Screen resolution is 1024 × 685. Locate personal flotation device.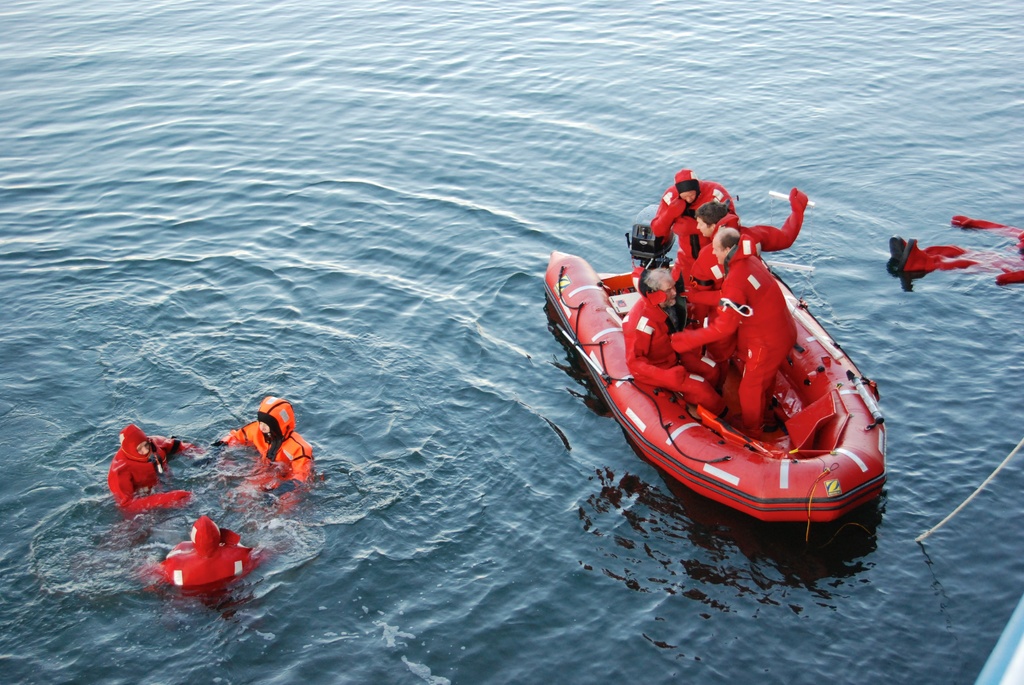
886, 215, 1023, 280.
